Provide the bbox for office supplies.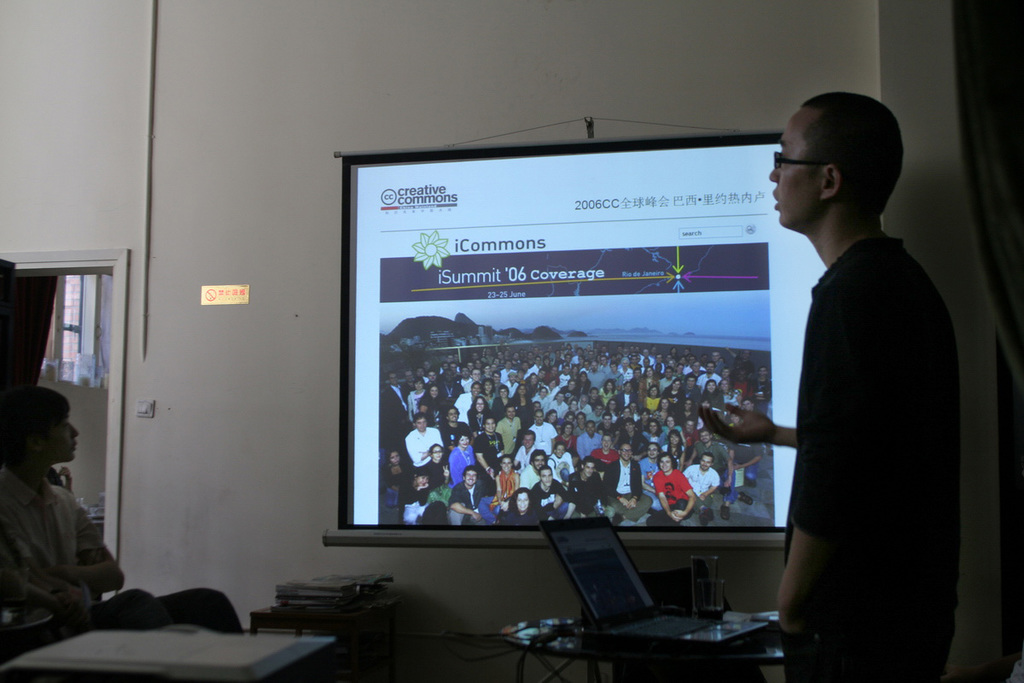
7,625,333,682.
